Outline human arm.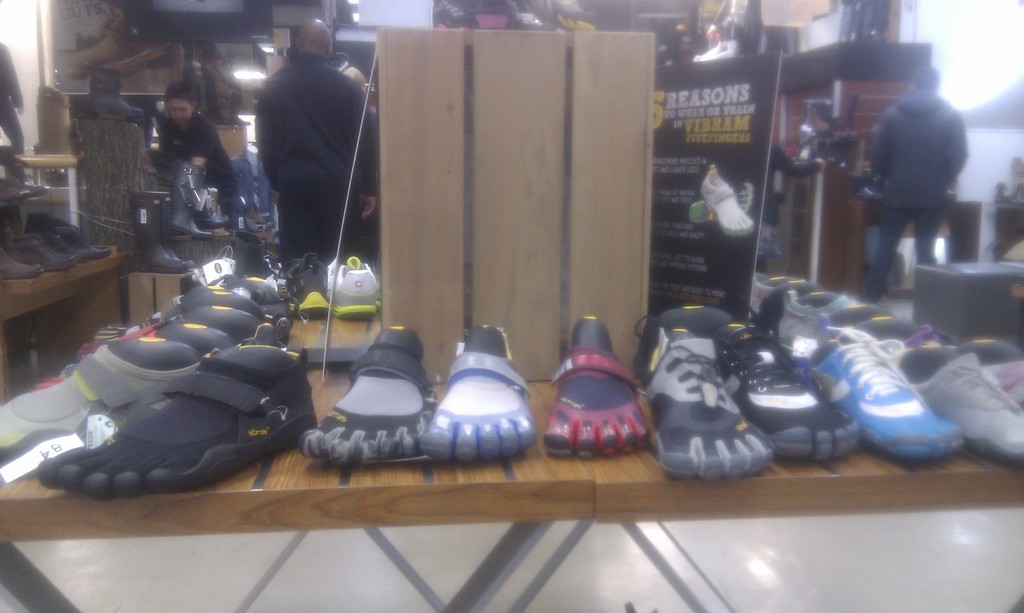
Outline: (348,78,378,216).
